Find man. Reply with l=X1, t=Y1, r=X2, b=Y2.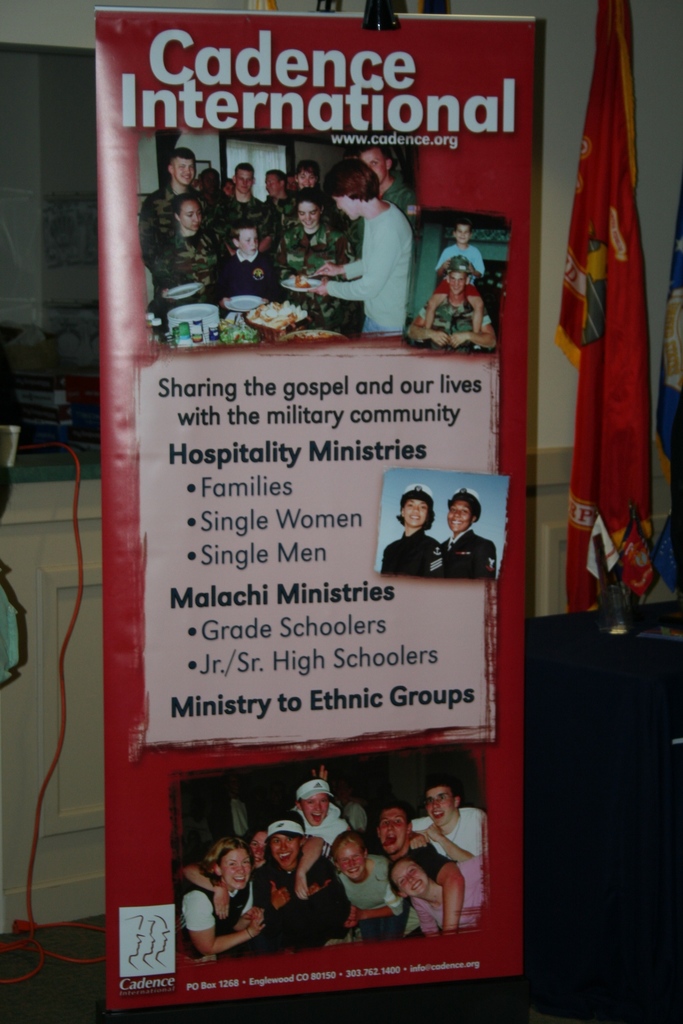
l=208, t=164, r=270, b=250.
